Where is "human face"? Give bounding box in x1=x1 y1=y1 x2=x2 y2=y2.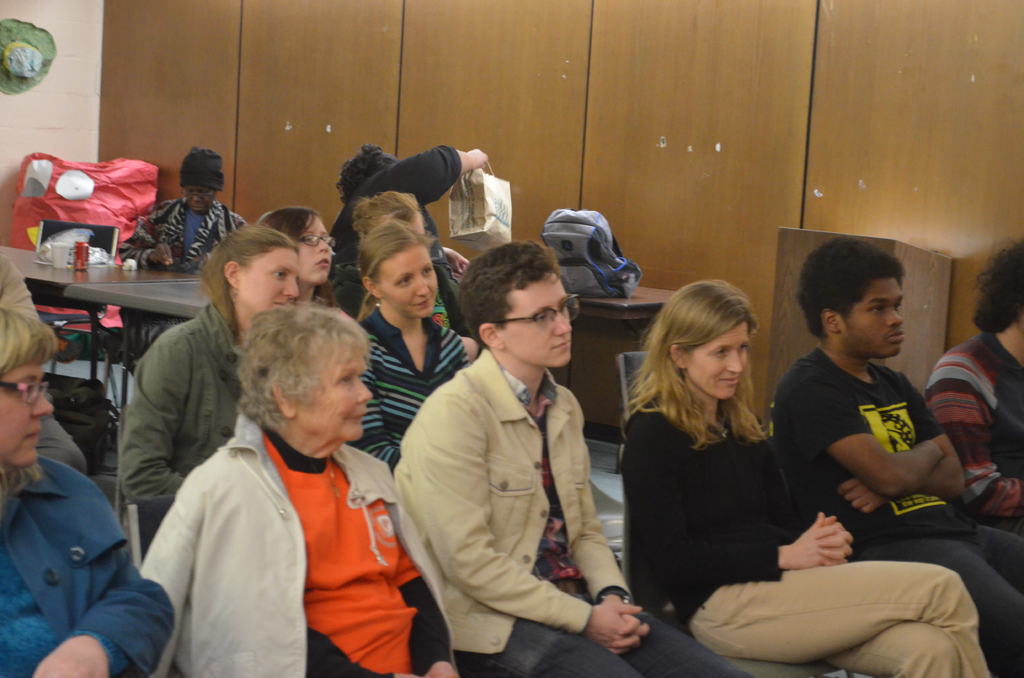
x1=246 y1=249 x2=301 y2=315.
